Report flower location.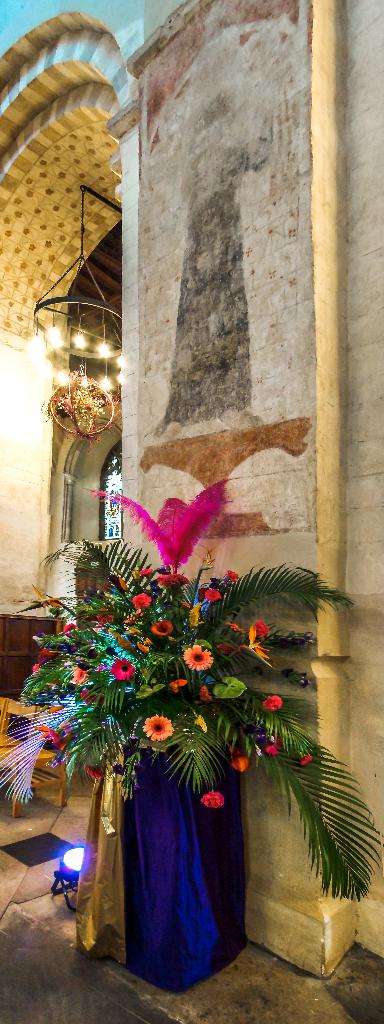
Report: crop(254, 619, 268, 635).
